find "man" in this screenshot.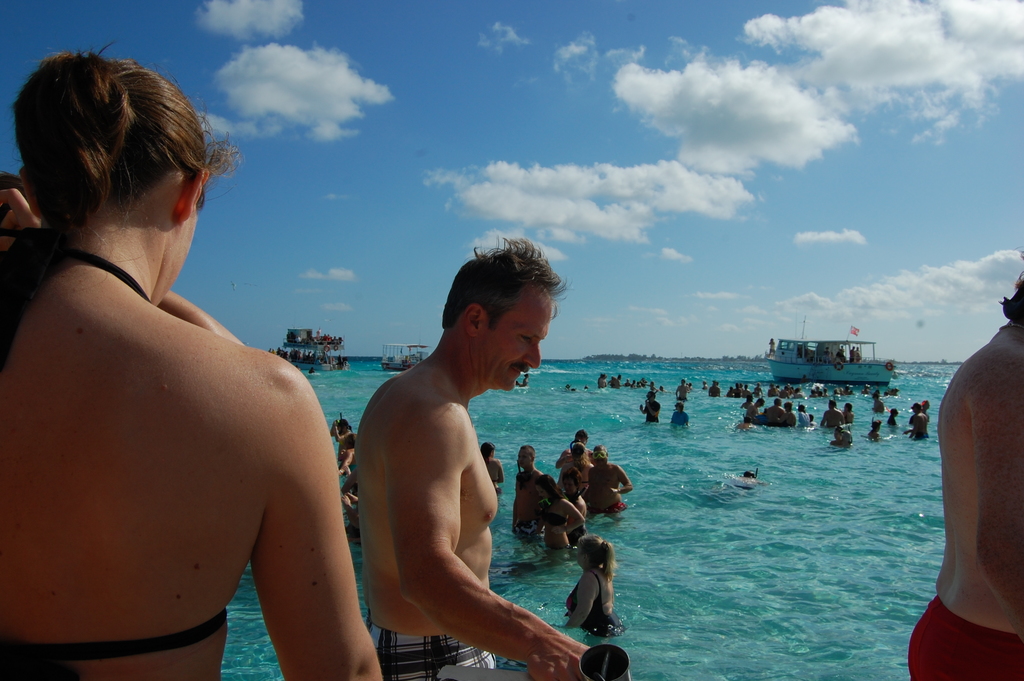
The bounding box for "man" is 351/240/570/677.
